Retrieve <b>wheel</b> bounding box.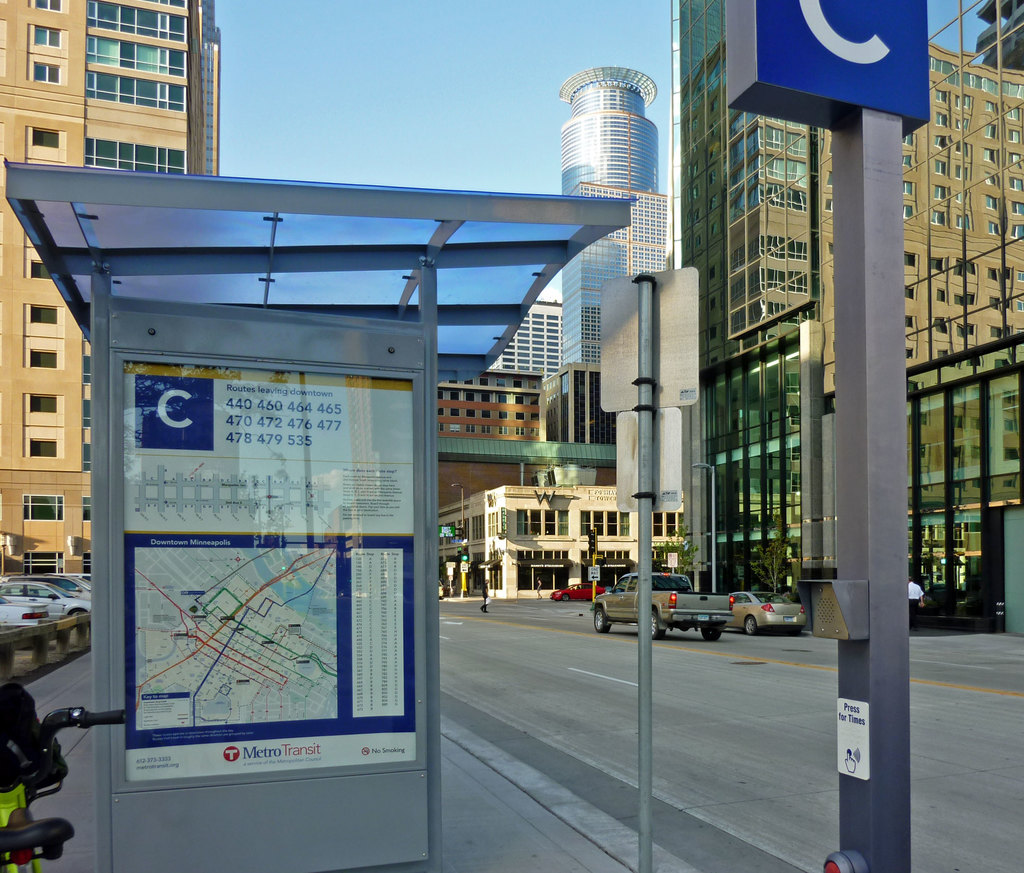
Bounding box: 695 617 721 640.
